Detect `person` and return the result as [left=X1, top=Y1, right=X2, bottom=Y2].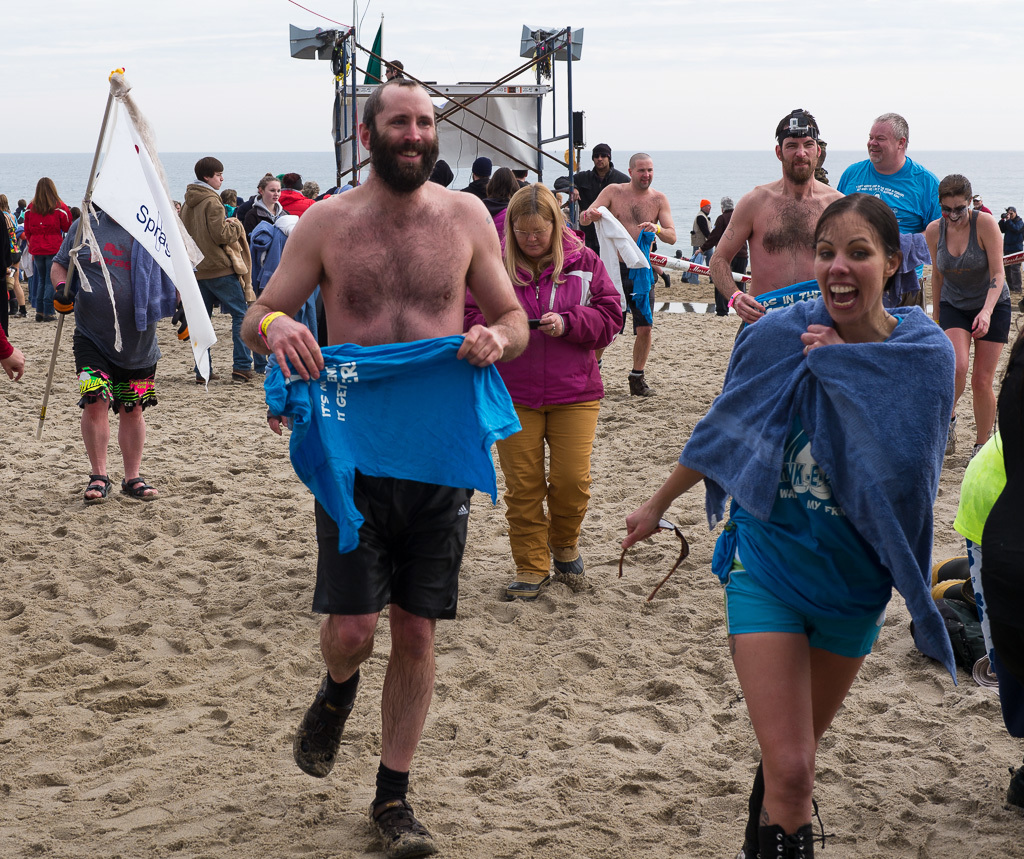
[left=302, top=180, right=314, bottom=199].
